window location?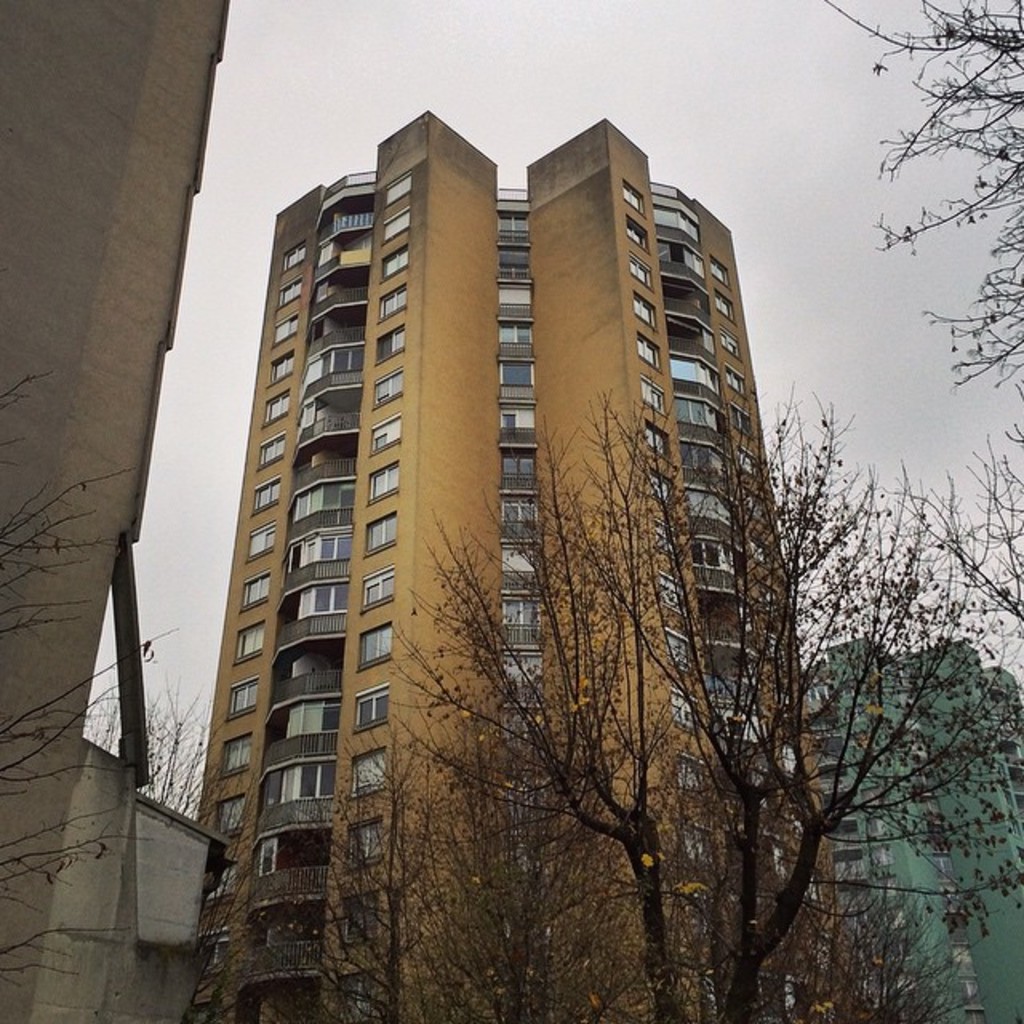
{"left": 506, "top": 408, "right": 538, "bottom": 432}
